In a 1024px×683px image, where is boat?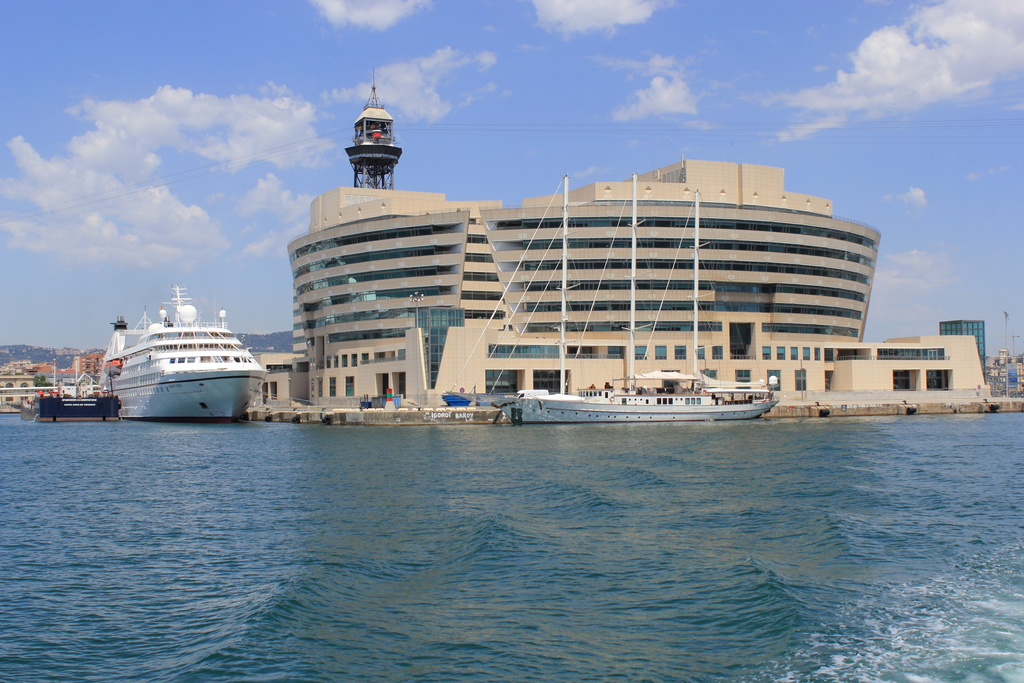
<box>447,173,780,427</box>.
